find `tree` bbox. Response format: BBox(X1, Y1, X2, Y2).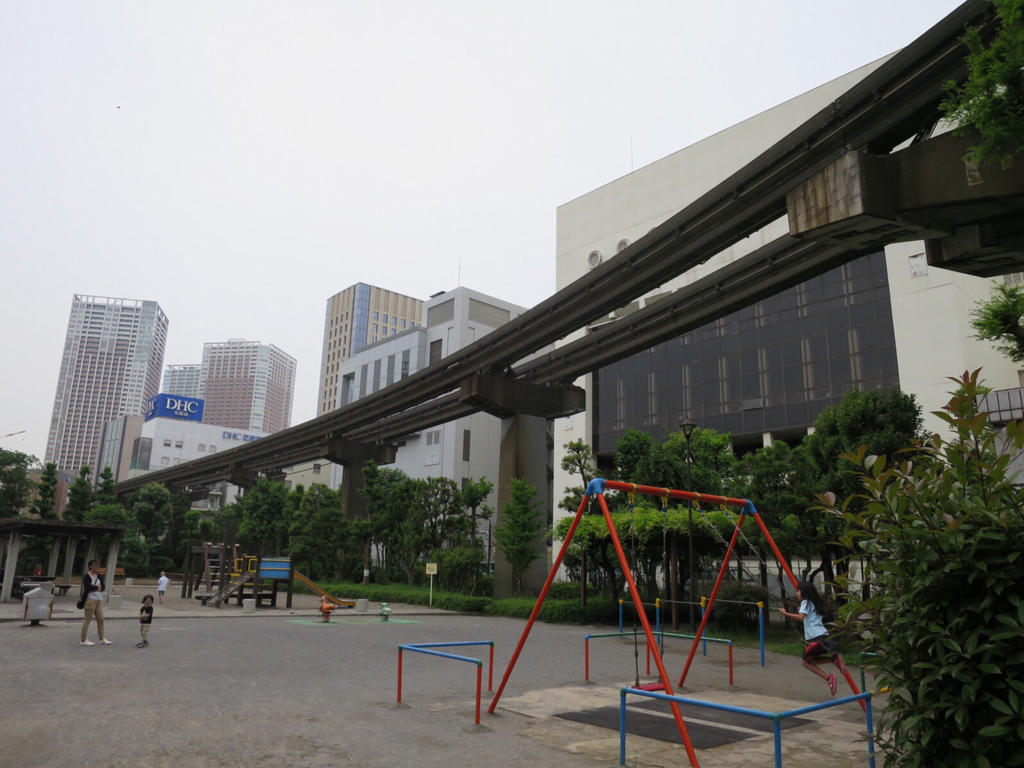
BBox(196, 496, 244, 543).
